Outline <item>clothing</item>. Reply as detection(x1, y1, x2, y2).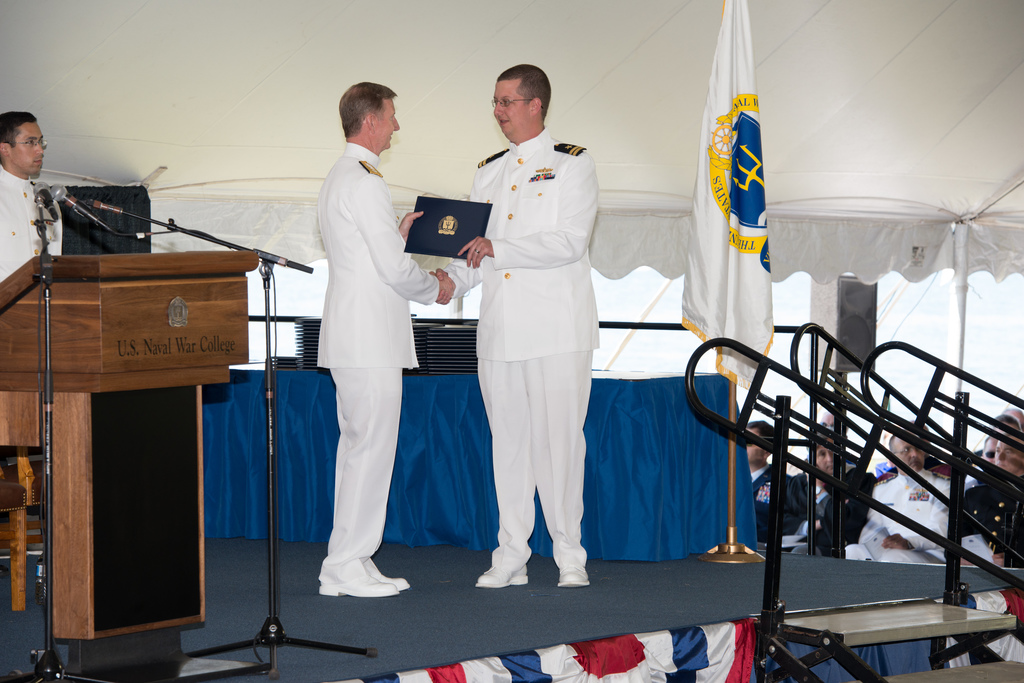
detection(316, 151, 436, 579).
